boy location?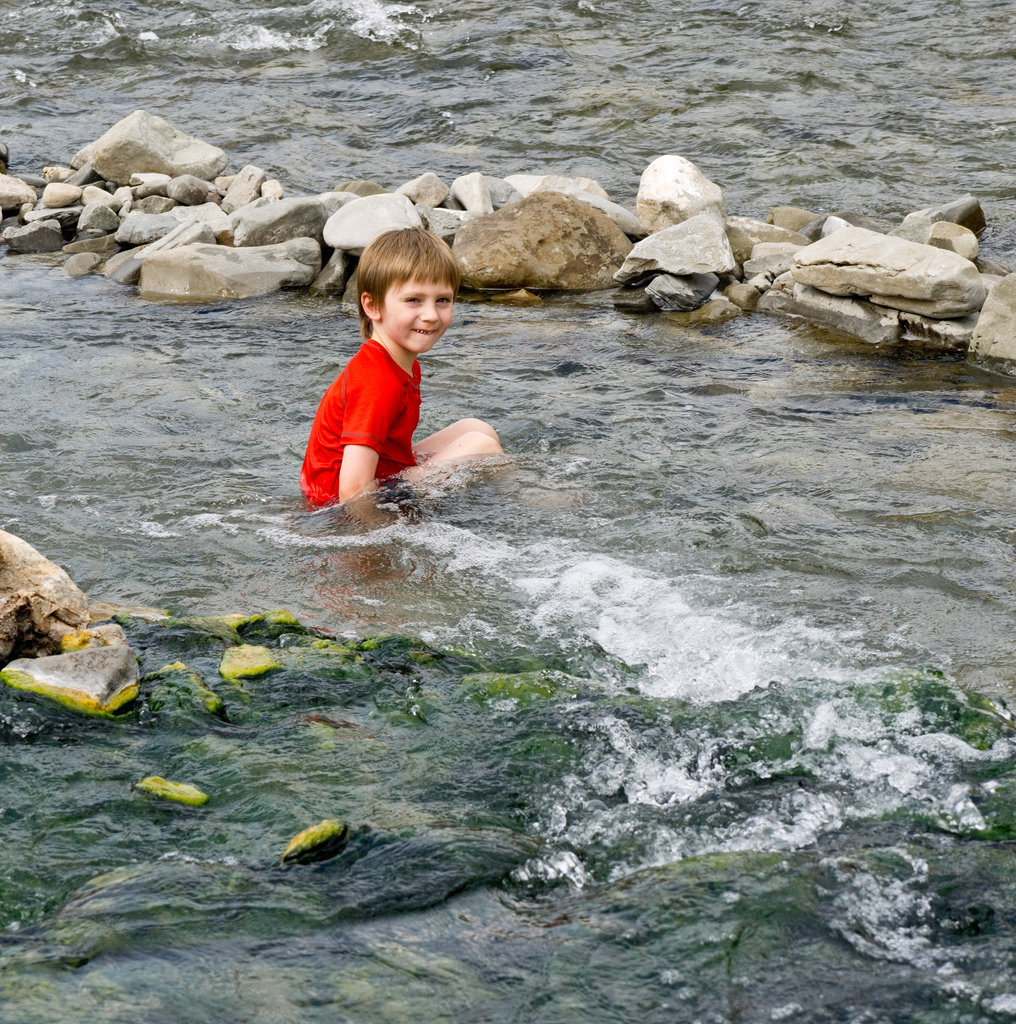
[290,212,497,502]
